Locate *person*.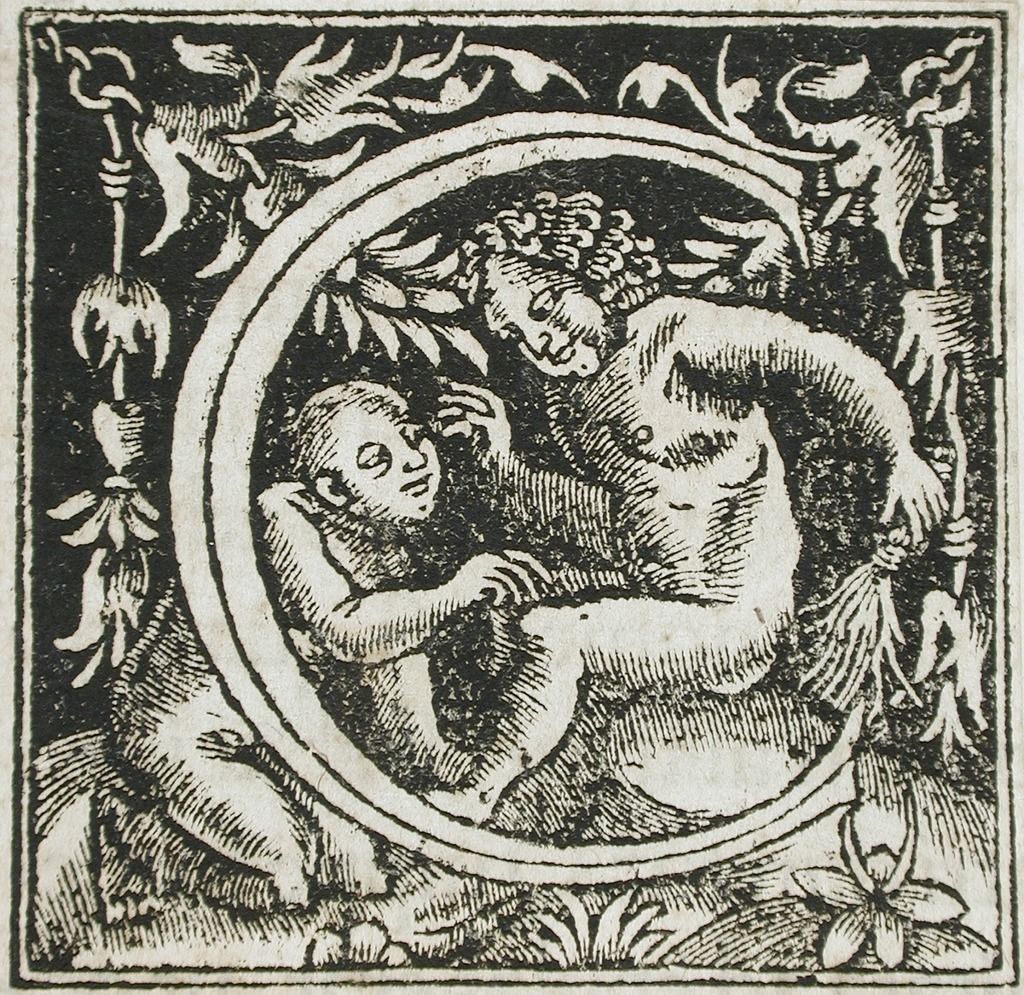
Bounding box: (left=63, top=370, right=541, bottom=921).
